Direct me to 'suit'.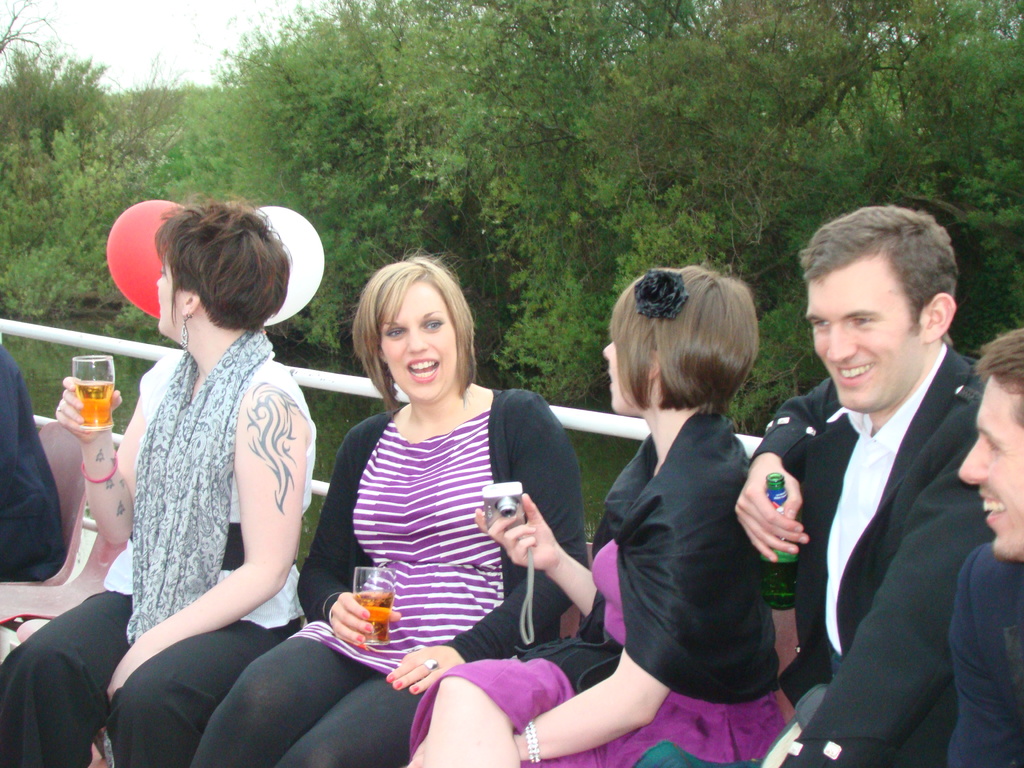
Direction: box(743, 337, 998, 767).
